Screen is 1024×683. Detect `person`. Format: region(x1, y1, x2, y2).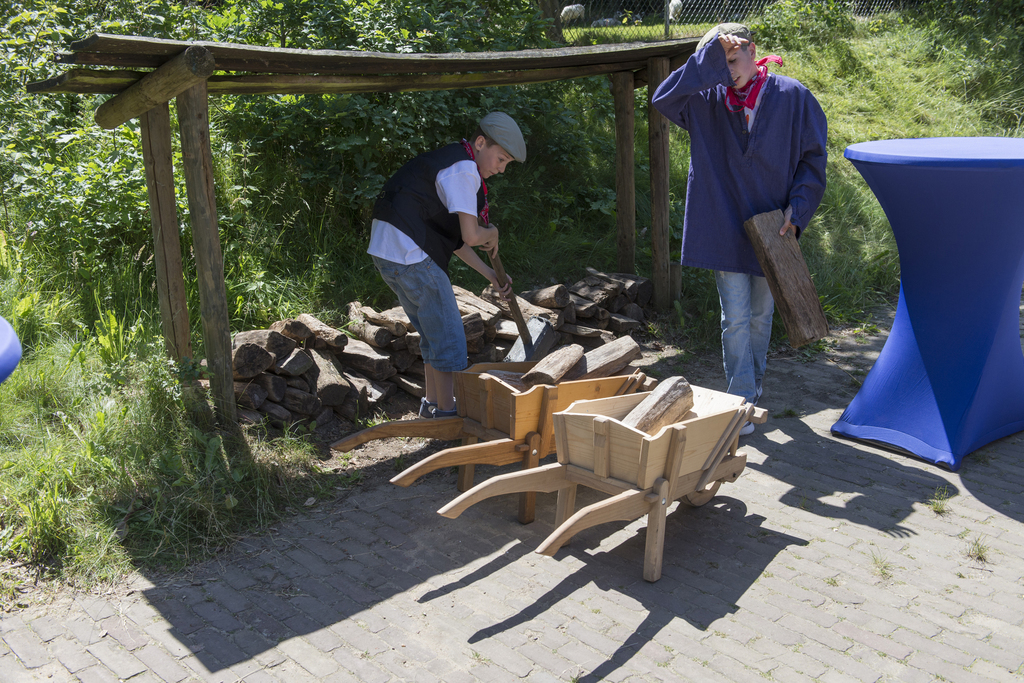
region(649, 33, 827, 435).
